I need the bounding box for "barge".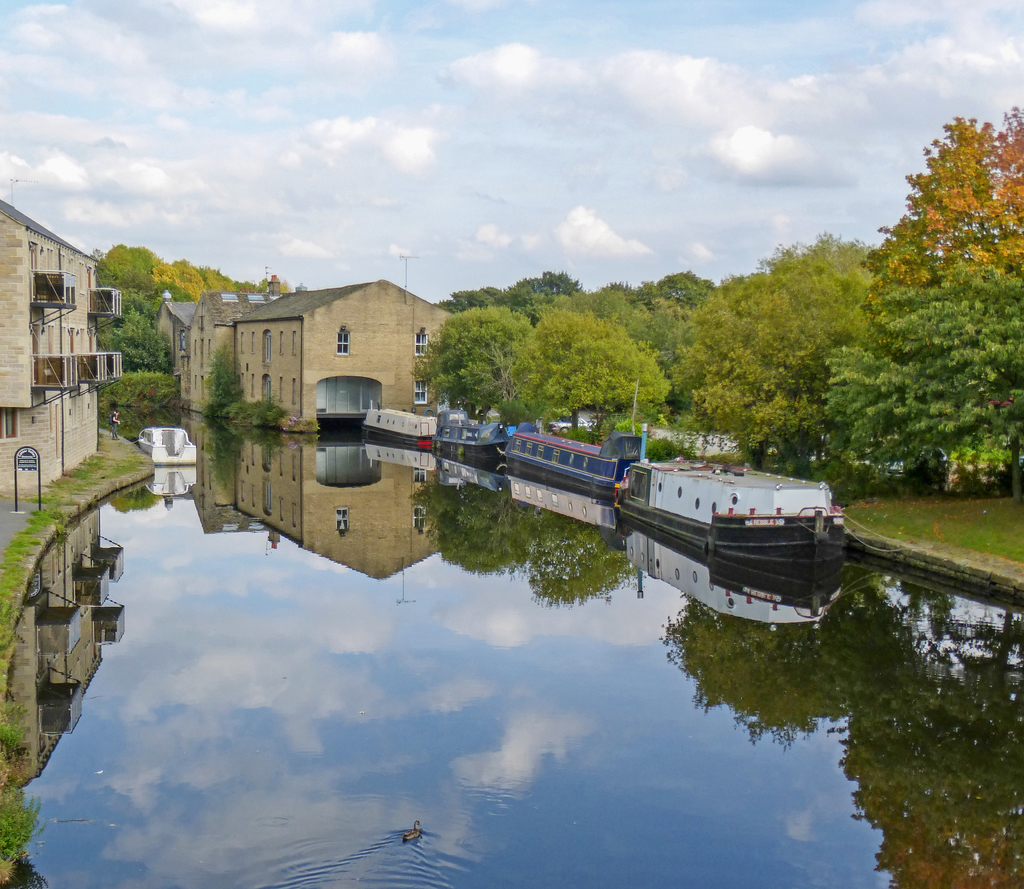
Here it is: <bbox>616, 459, 845, 569</bbox>.
